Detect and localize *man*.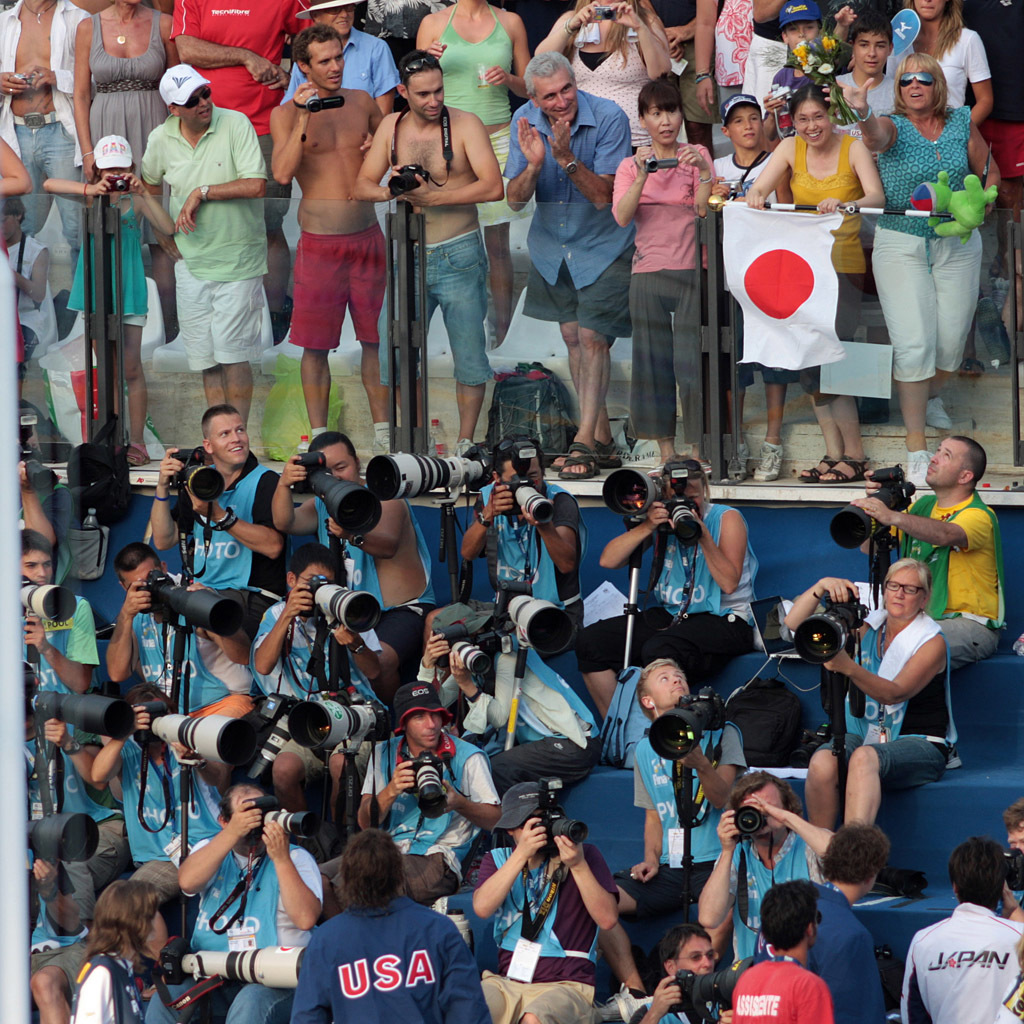
Localized at box=[600, 453, 770, 674].
